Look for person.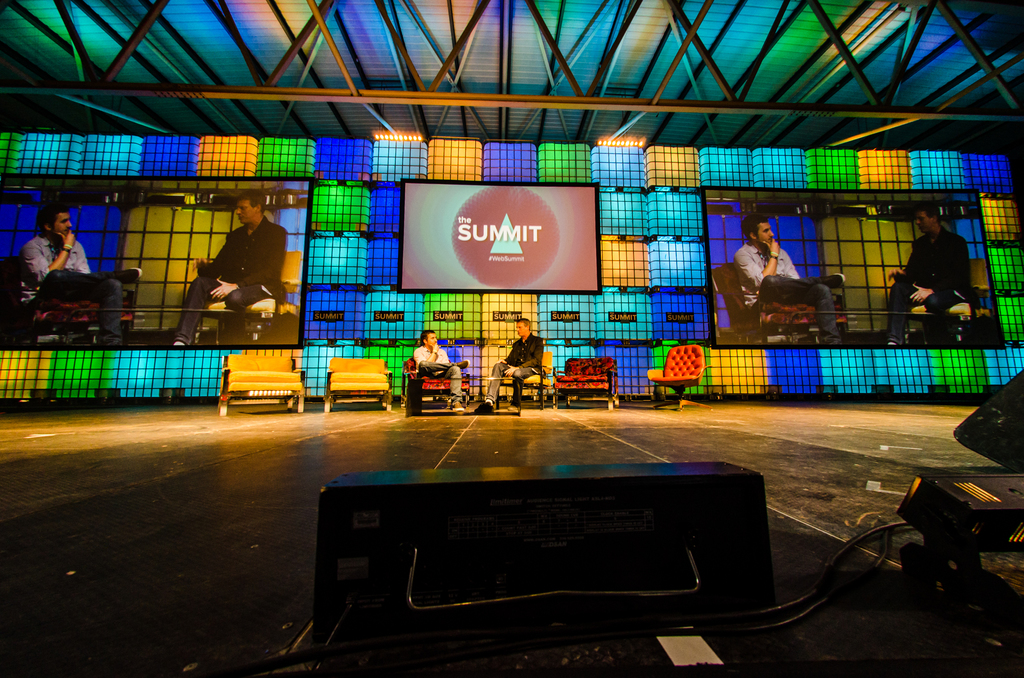
Found: box=[410, 328, 474, 420].
